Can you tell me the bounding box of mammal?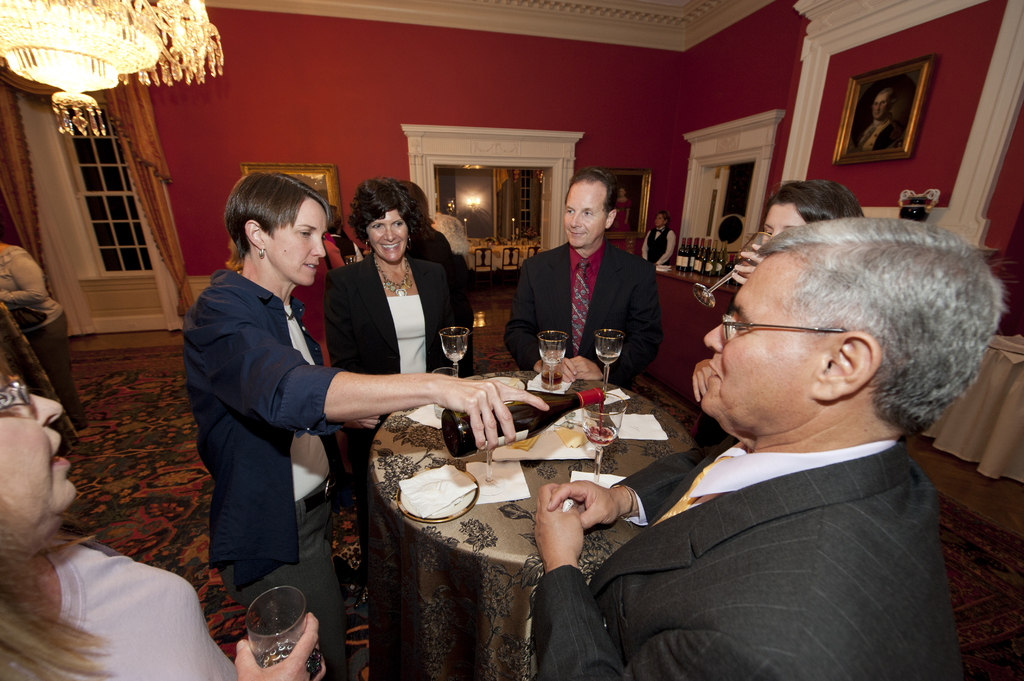
<region>182, 171, 549, 680</region>.
